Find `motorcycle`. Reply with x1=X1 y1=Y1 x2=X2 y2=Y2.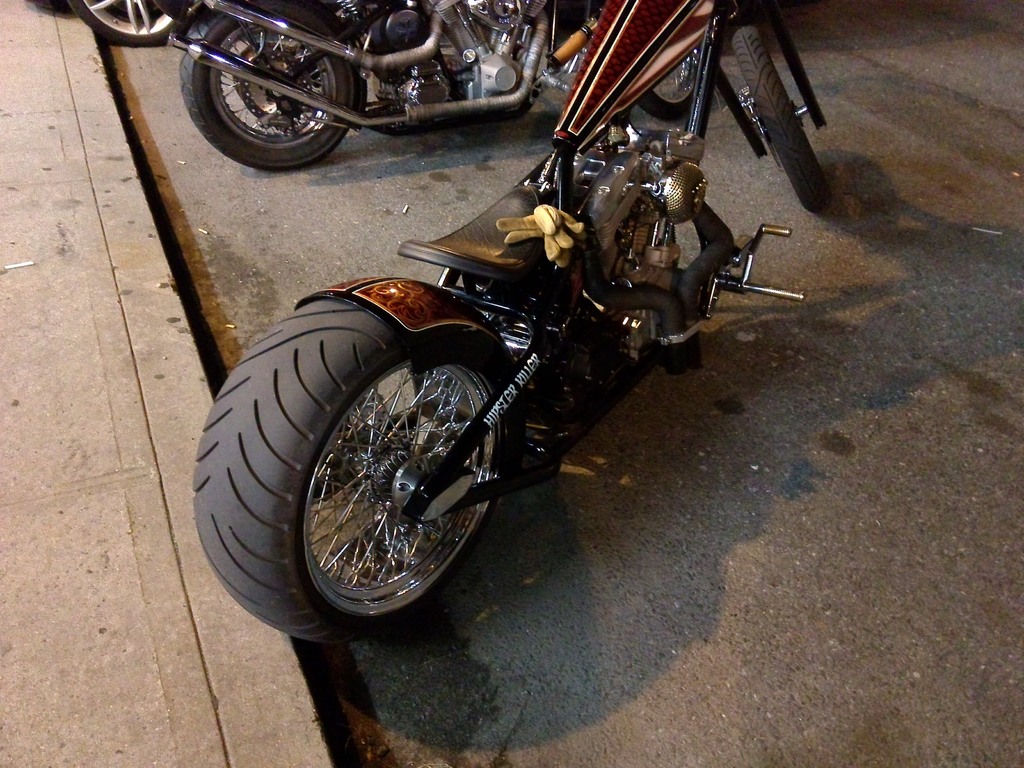
x1=192 y1=60 x2=819 y2=655.
